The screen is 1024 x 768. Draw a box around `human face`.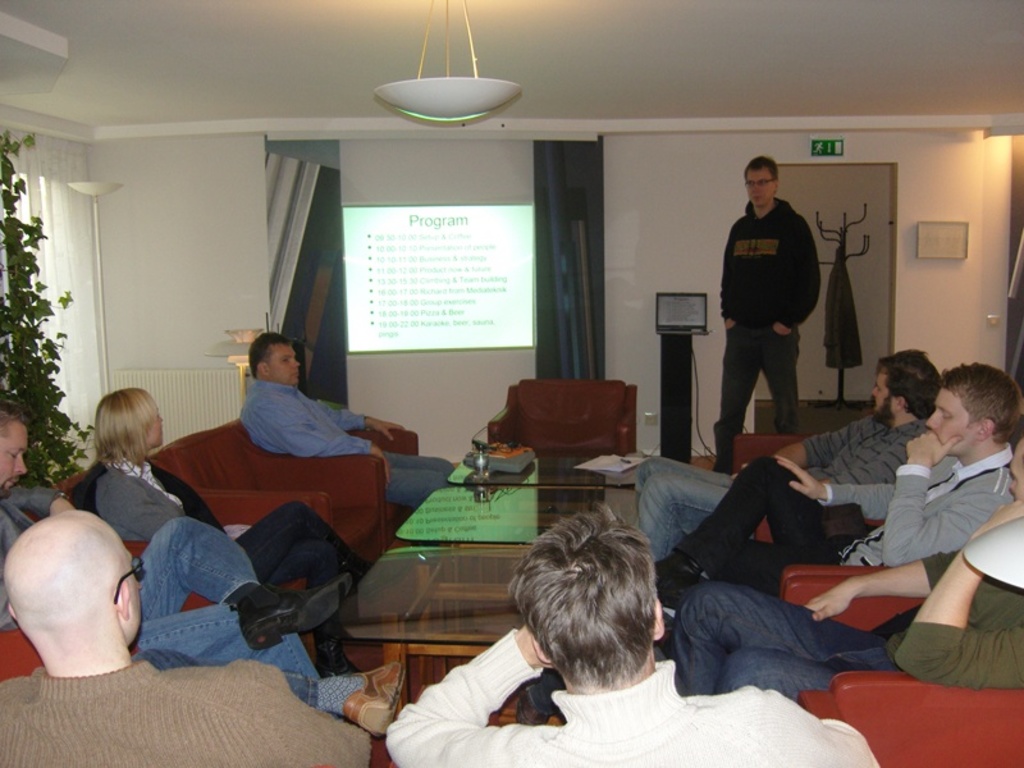
<box>924,385,970,461</box>.
